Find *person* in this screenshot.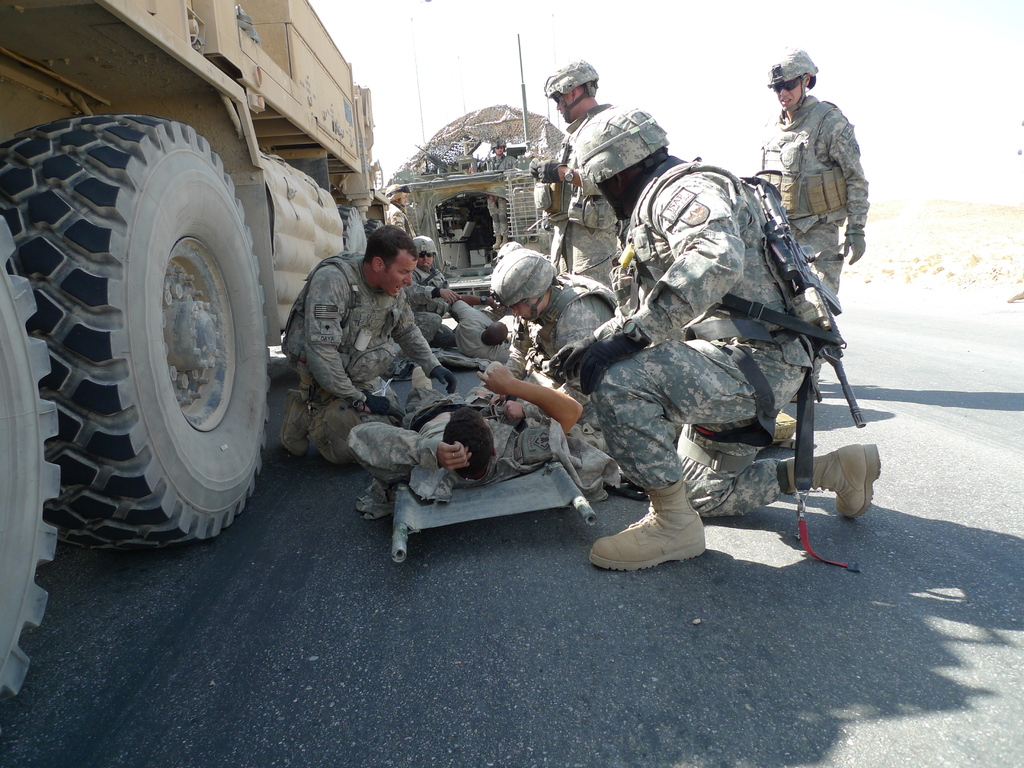
The bounding box for *person* is [480, 243, 614, 452].
